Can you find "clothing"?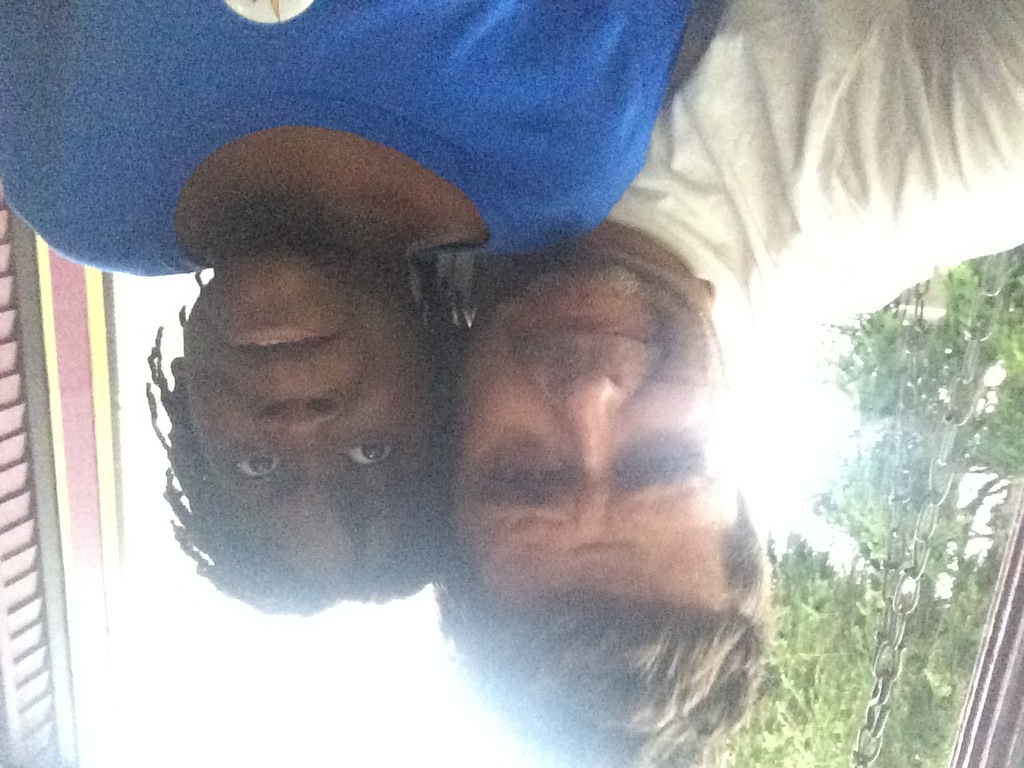
Yes, bounding box: 0,0,702,280.
